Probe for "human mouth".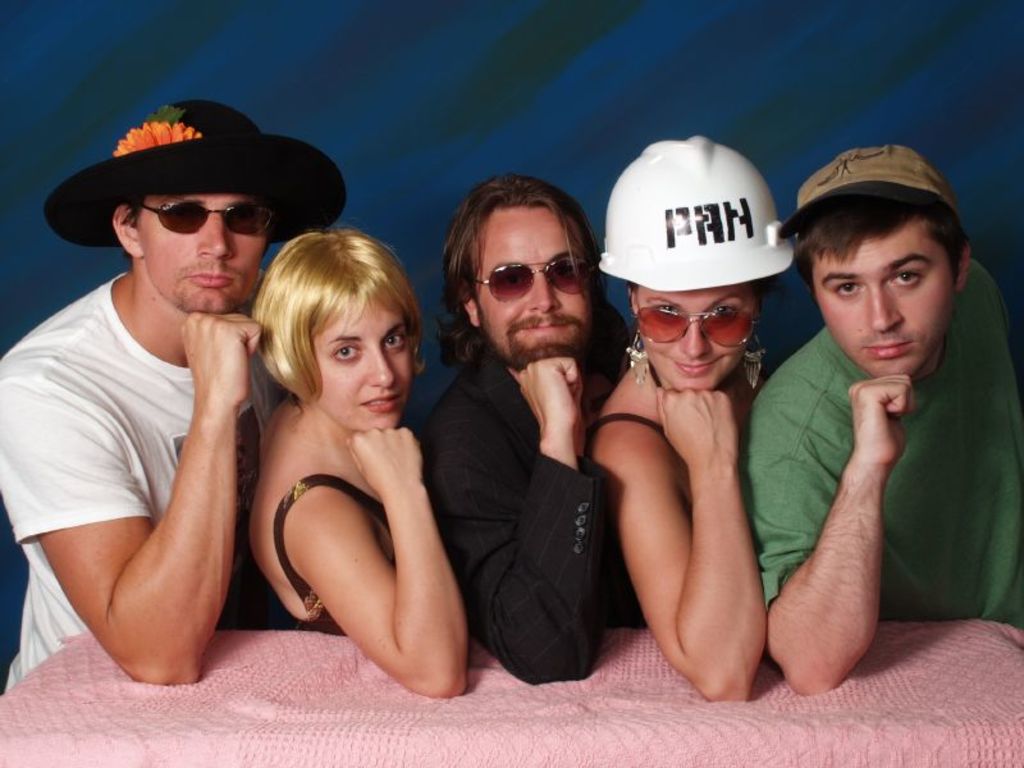
Probe result: <box>667,353,727,378</box>.
